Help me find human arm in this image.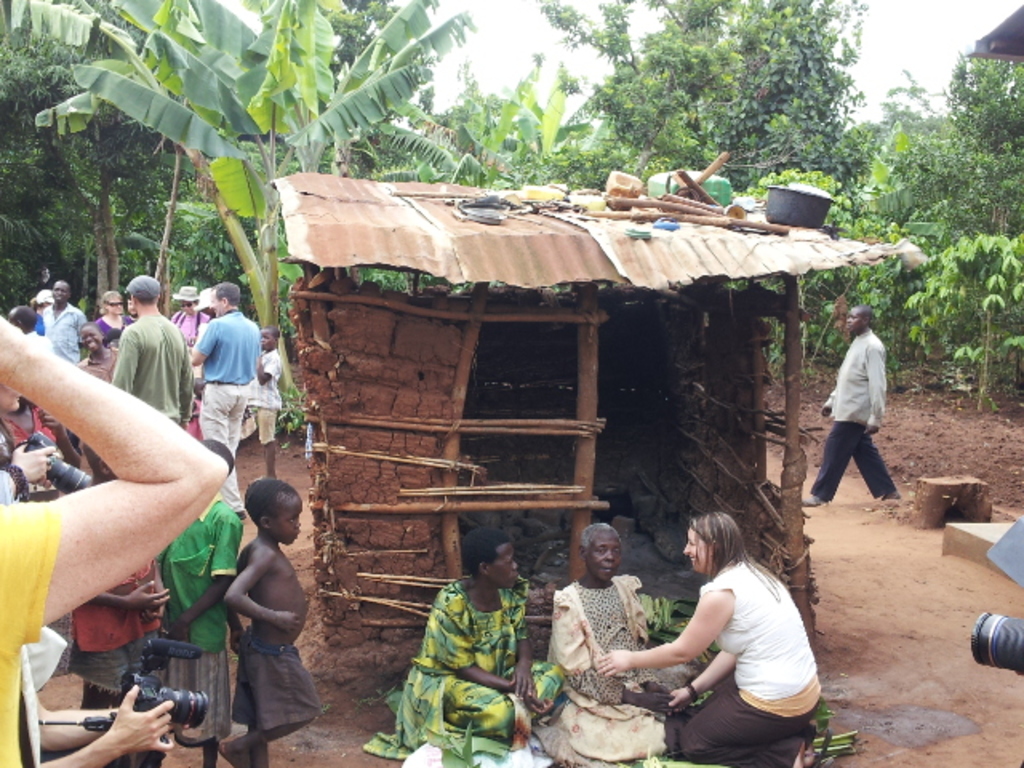
Found it: bbox=(818, 387, 838, 419).
